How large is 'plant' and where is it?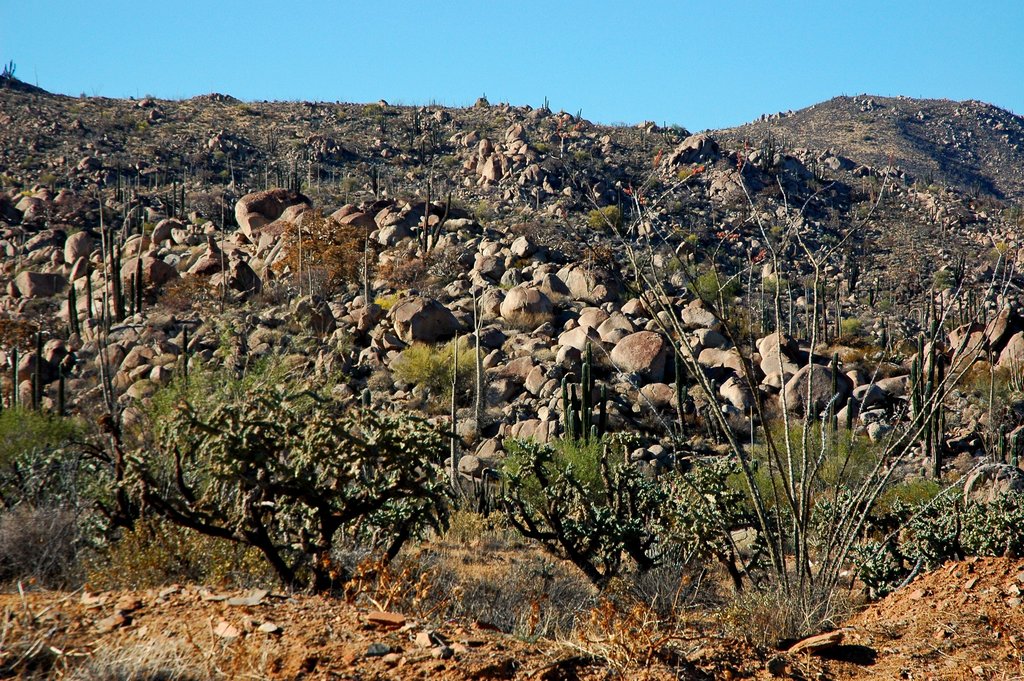
Bounding box: box(83, 265, 100, 349).
